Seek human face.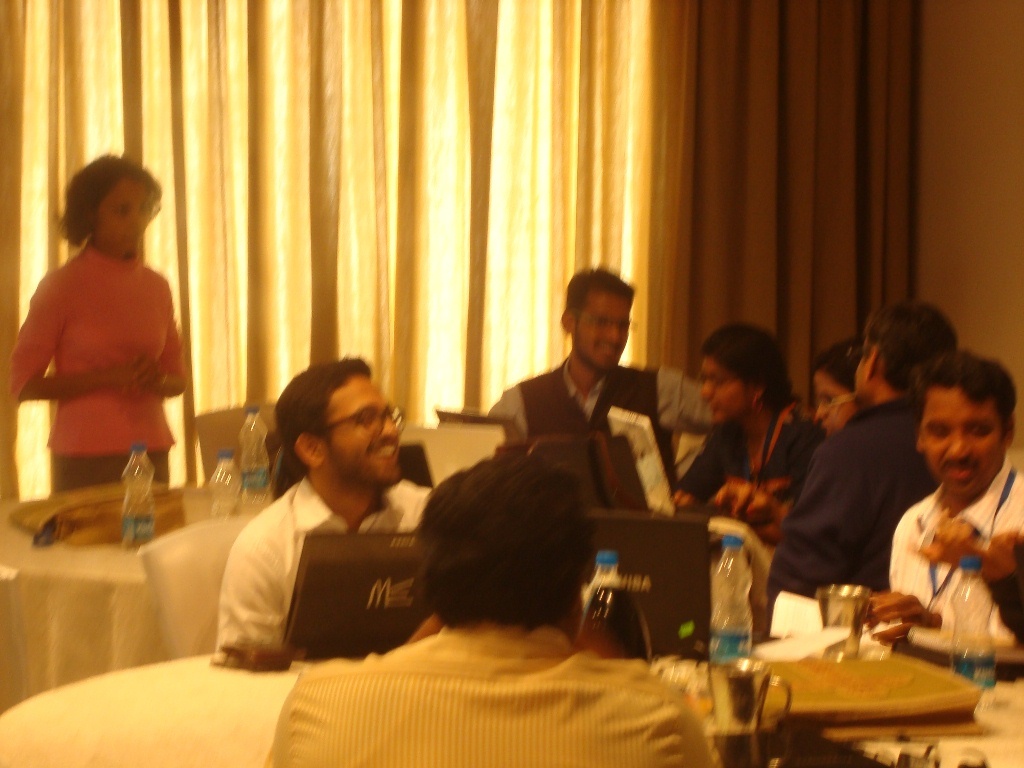
700, 354, 754, 427.
